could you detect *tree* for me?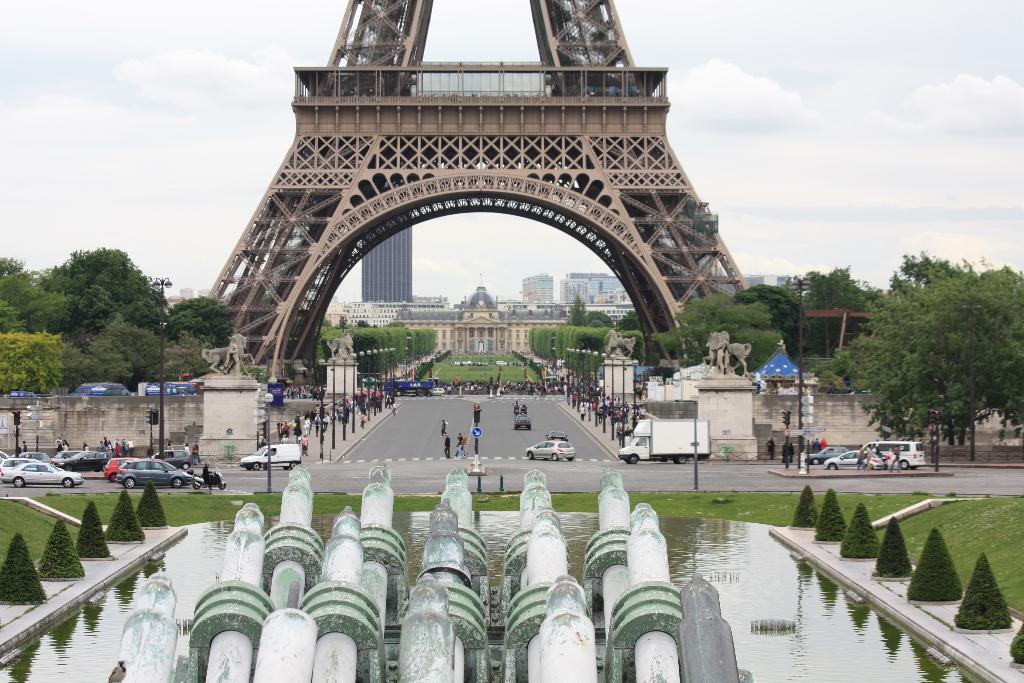
Detection result: crop(732, 281, 807, 359).
